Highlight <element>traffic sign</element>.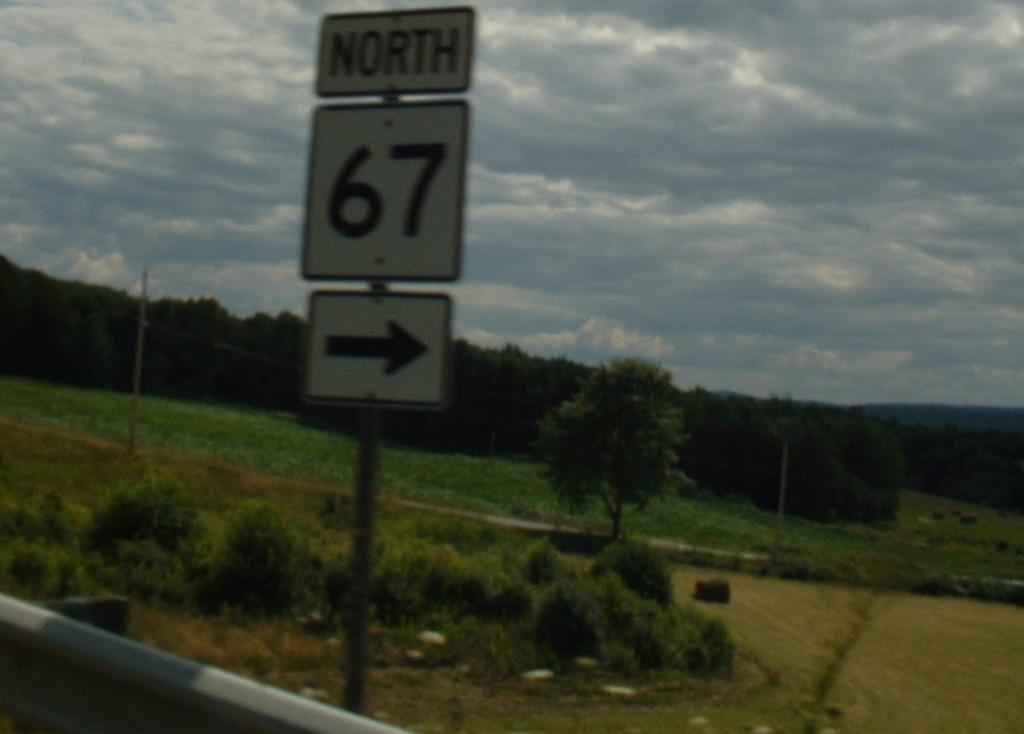
Highlighted region: {"left": 300, "top": 292, "right": 458, "bottom": 415}.
